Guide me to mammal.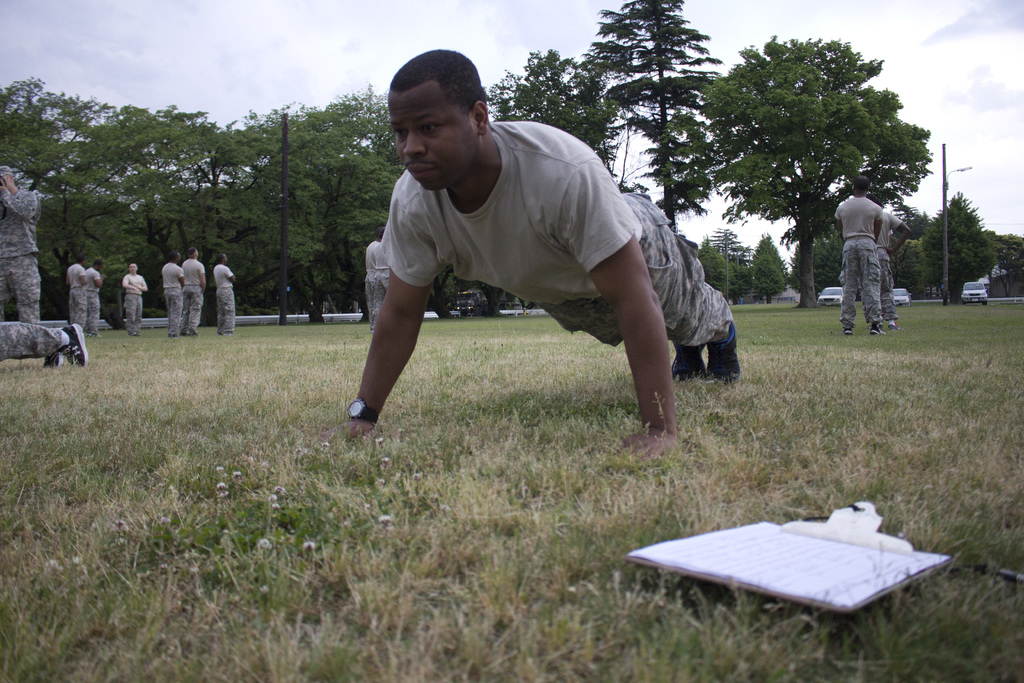
Guidance: rect(832, 174, 882, 338).
